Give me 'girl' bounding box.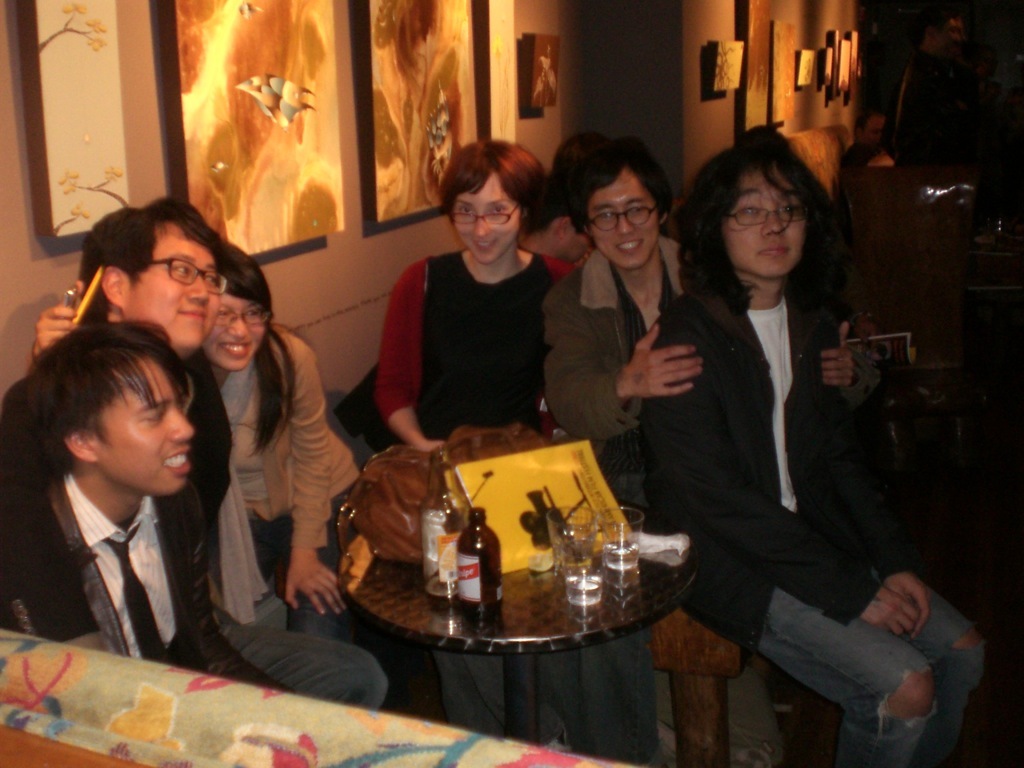
left=34, top=236, right=352, bottom=597.
